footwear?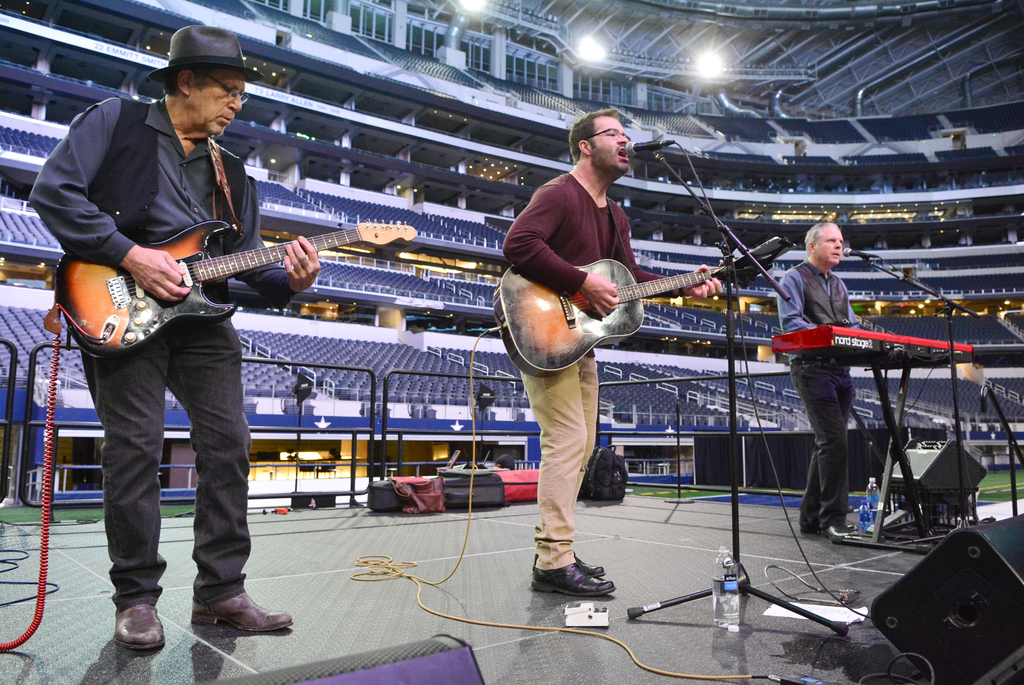
detection(186, 591, 292, 634)
